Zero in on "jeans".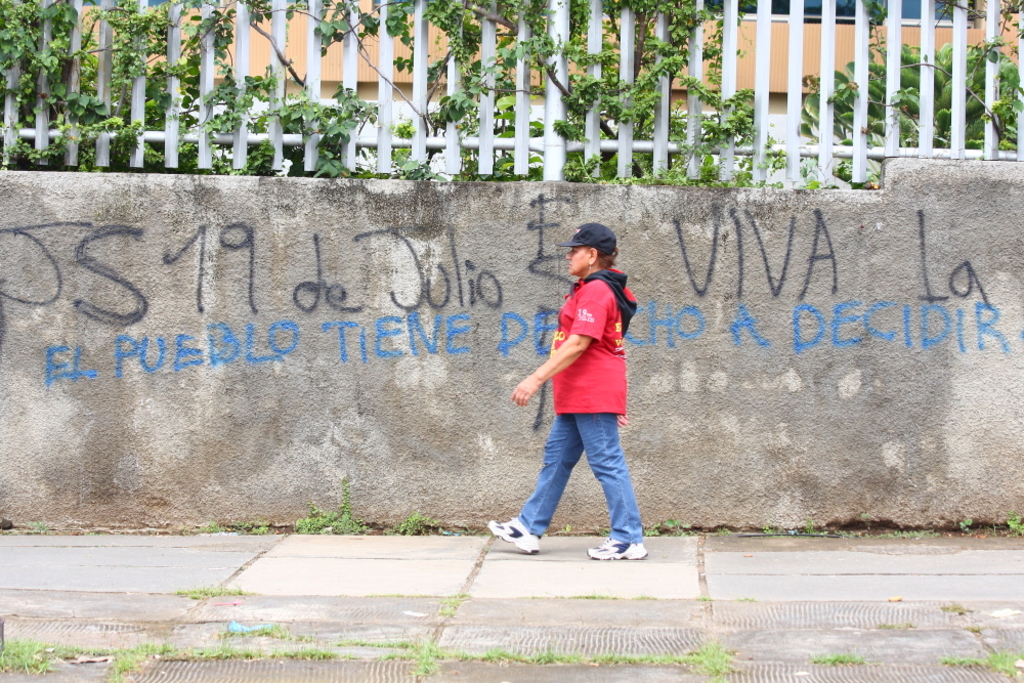
Zeroed in: select_region(515, 398, 644, 559).
